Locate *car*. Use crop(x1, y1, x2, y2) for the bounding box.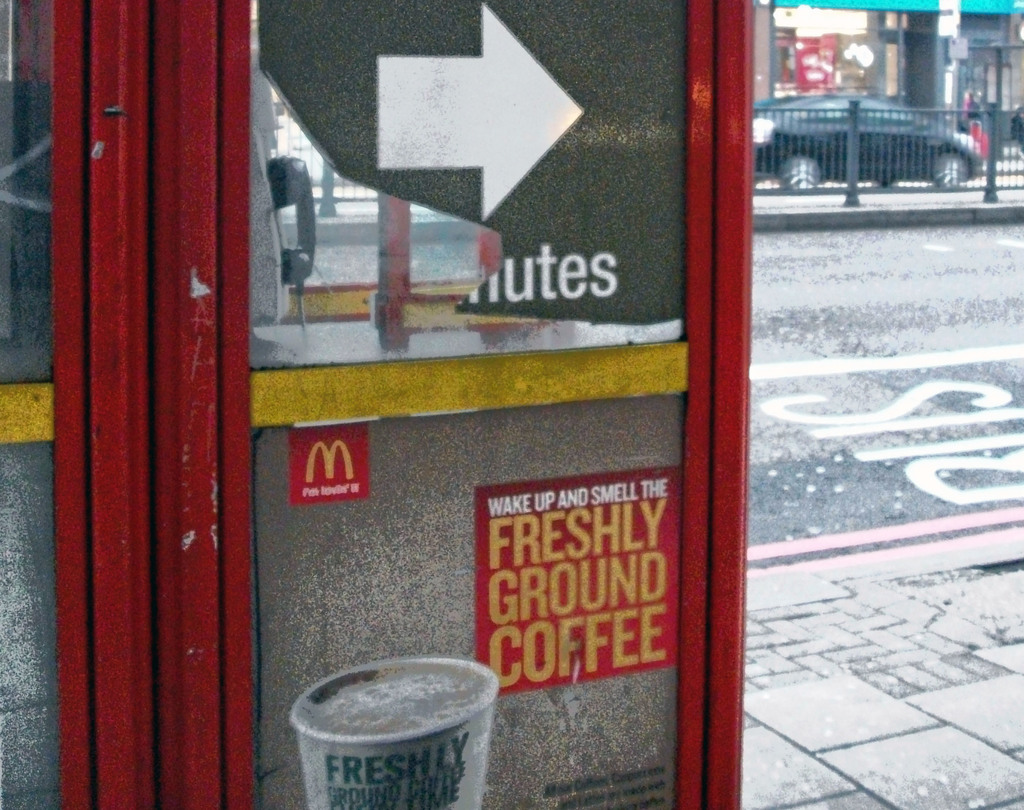
crop(748, 95, 985, 190).
